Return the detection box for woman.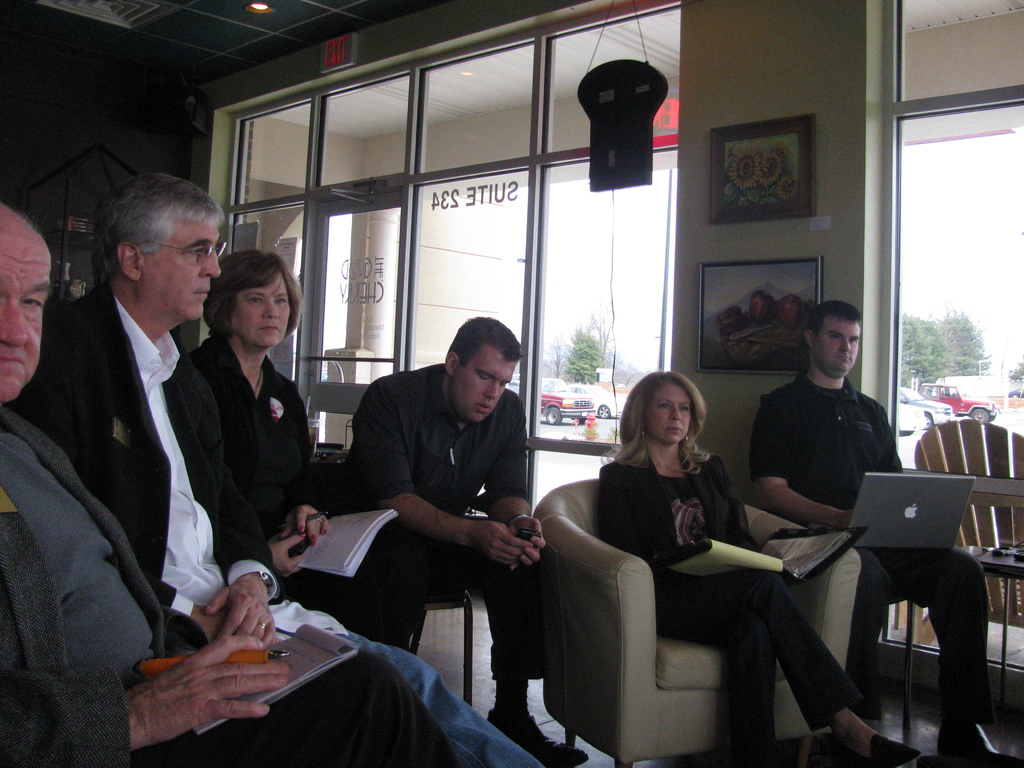
(left=597, top=365, right=922, bottom=767).
